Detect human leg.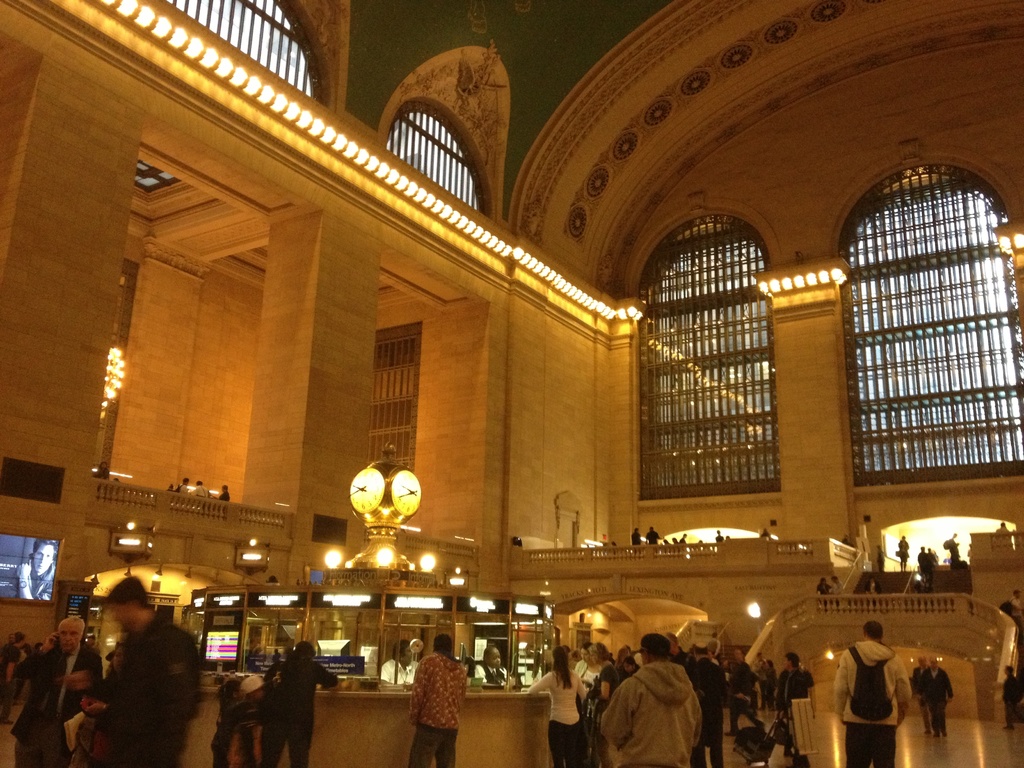
Detected at x1=870, y1=724, x2=892, y2=767.
